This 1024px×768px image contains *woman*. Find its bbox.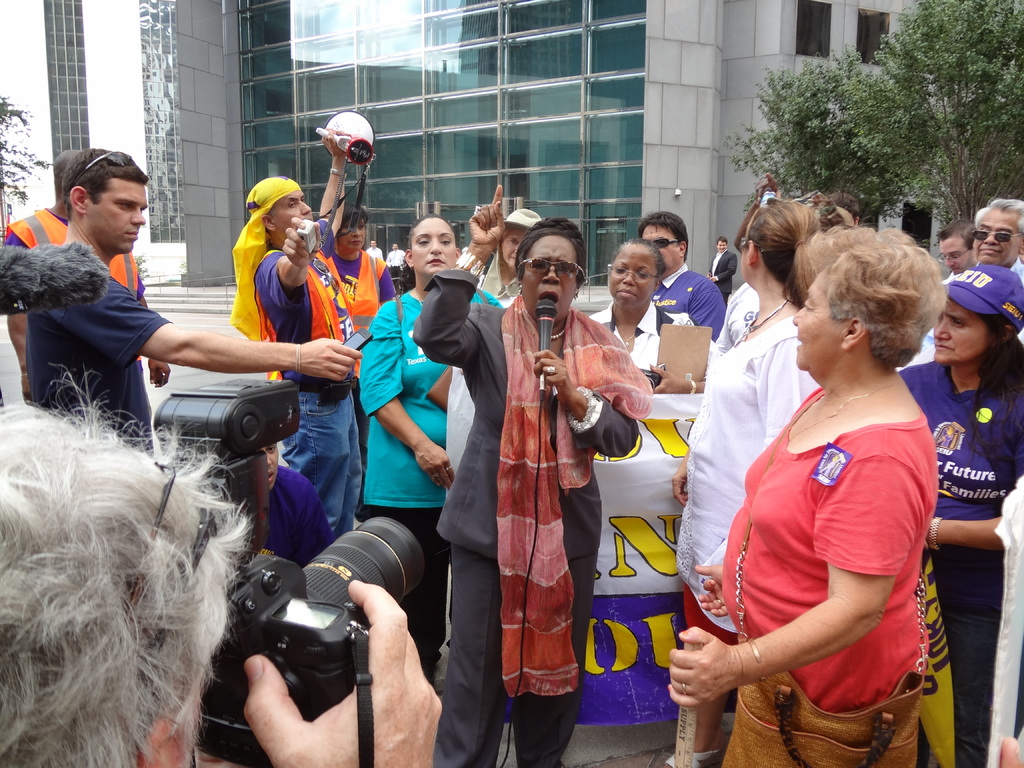
Rect(352, 212, 504, 688).
